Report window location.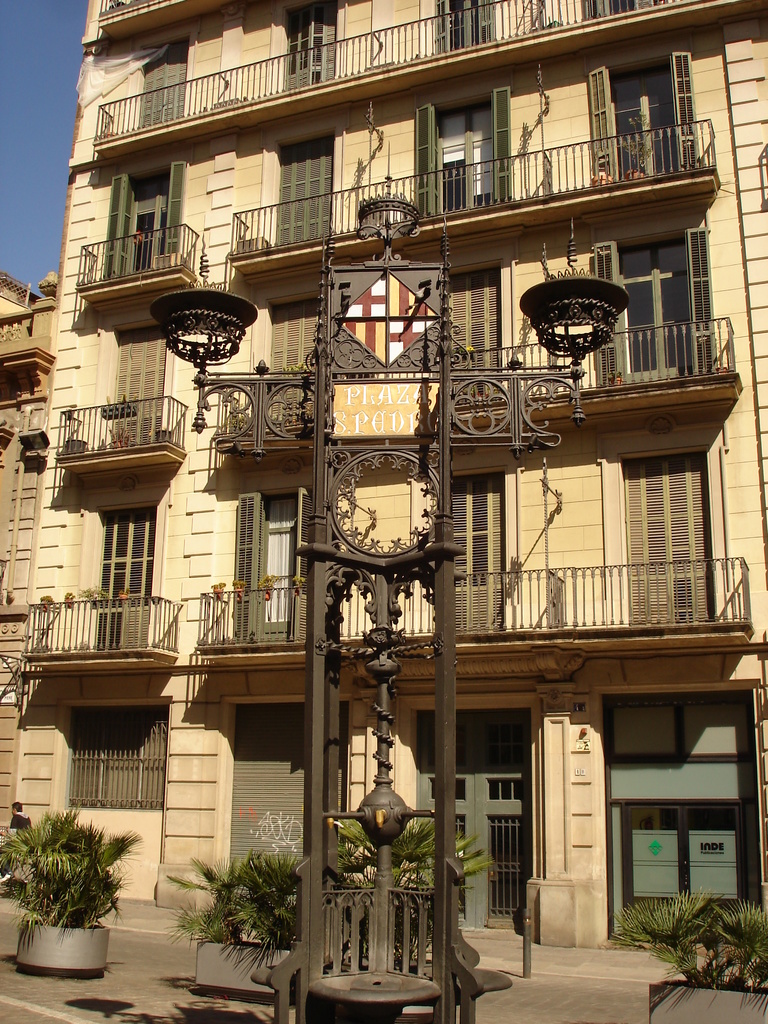
Report: 63,696,175,811.
